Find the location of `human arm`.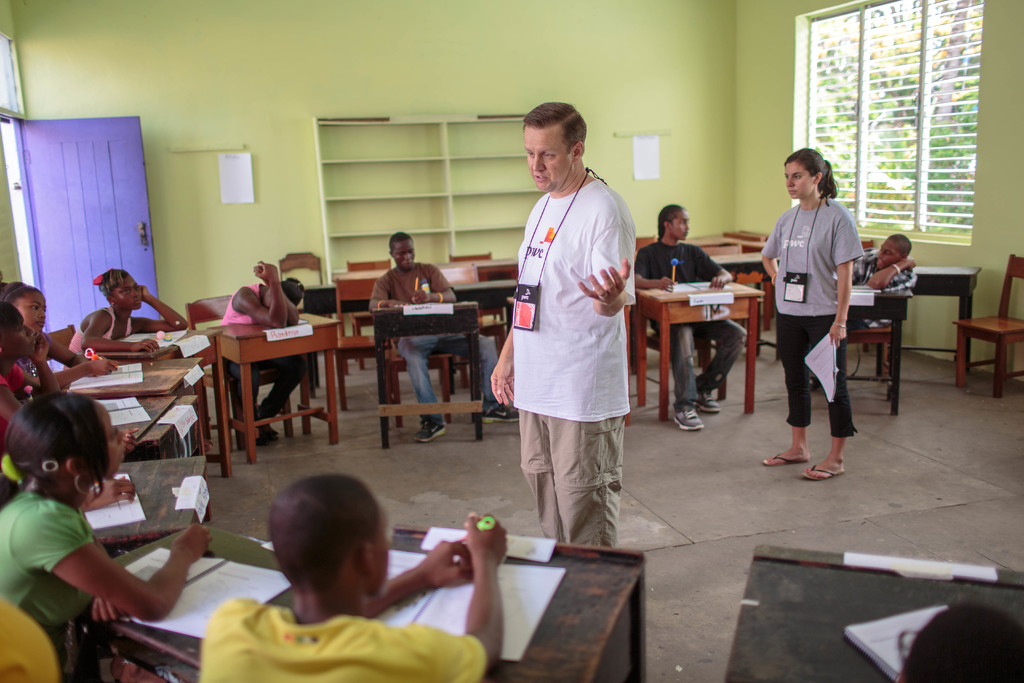
Location: bbox(250, 256, 306, 323).
